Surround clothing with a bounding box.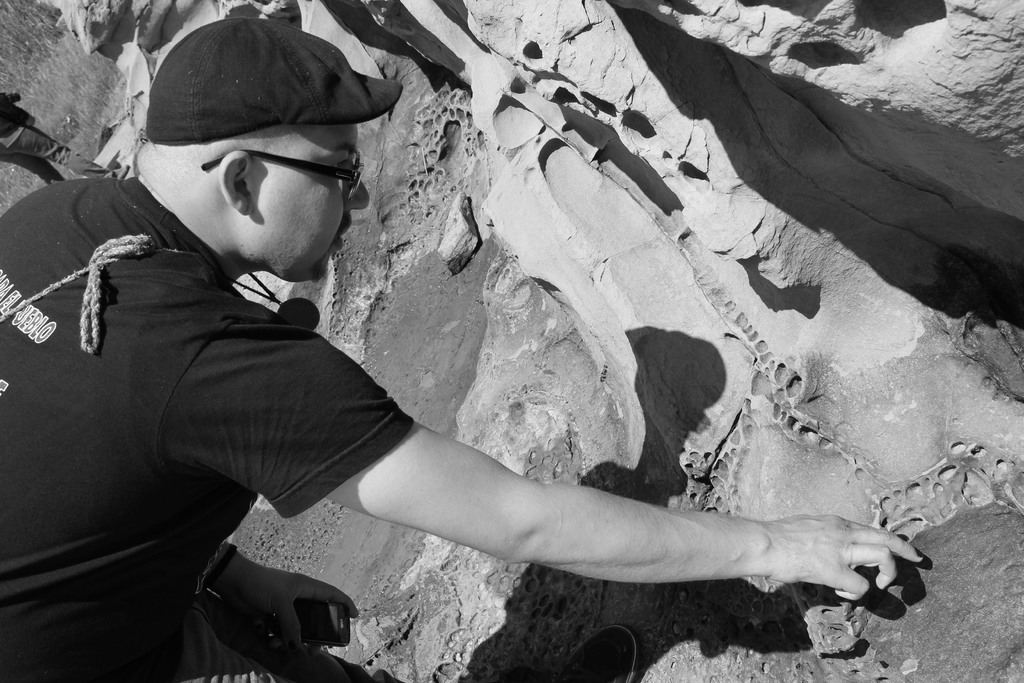
select_region(0, 94, 116, 182).
